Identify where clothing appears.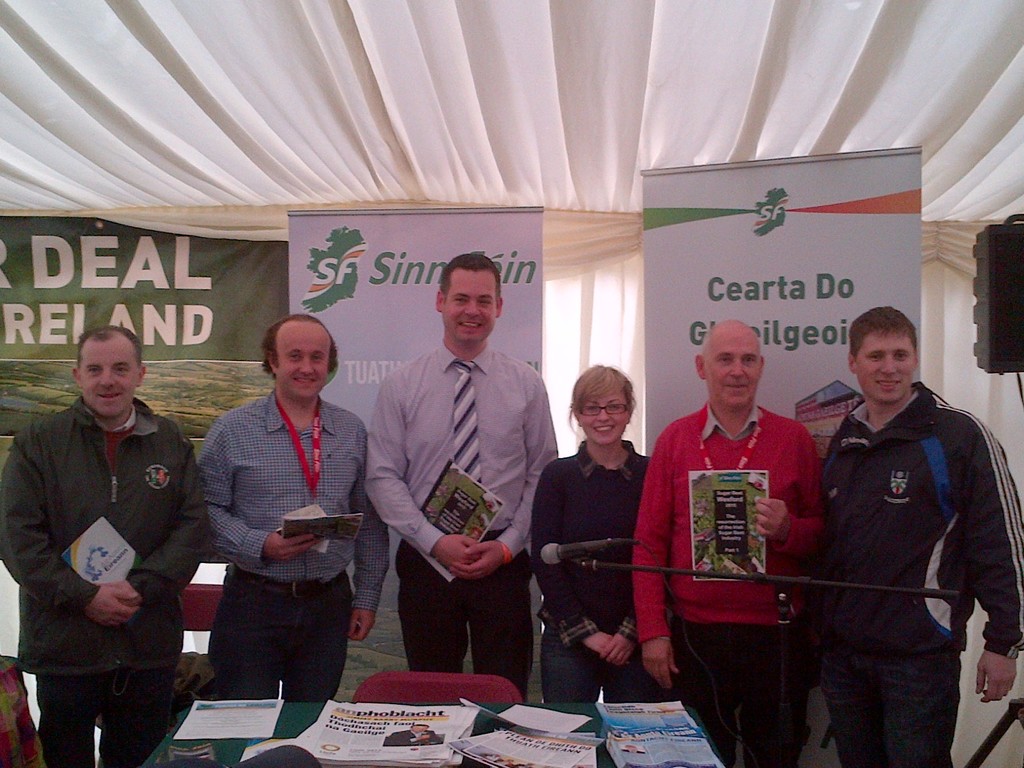
Appears at x1=532, y1=441, x2=675, y2=704.
